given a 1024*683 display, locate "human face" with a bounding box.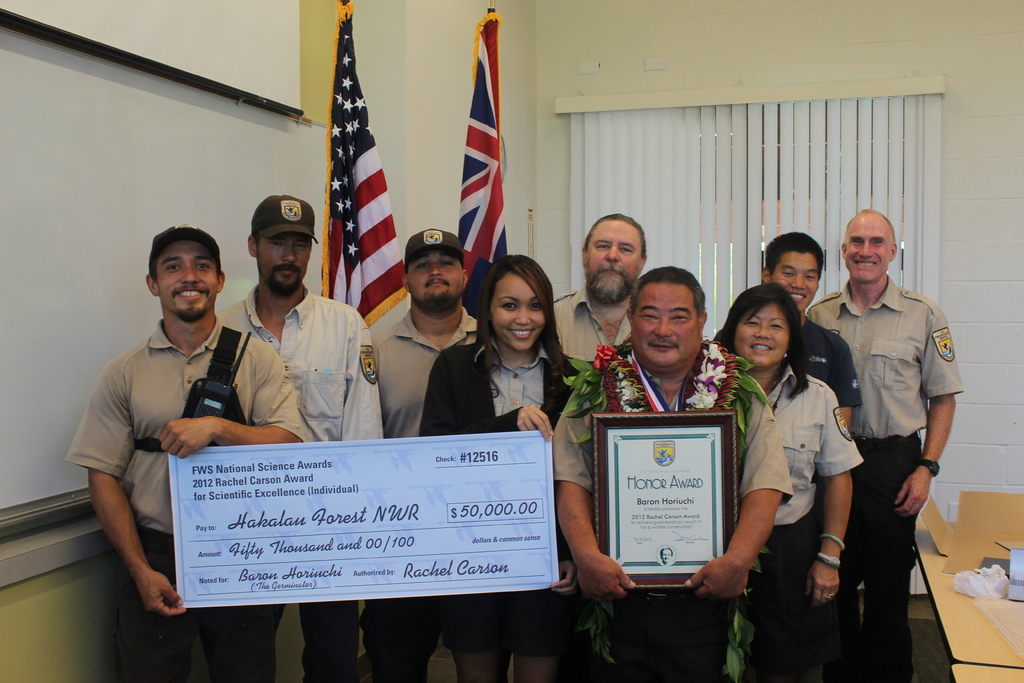
Located: bbox=(628, 277, 698, 370).
